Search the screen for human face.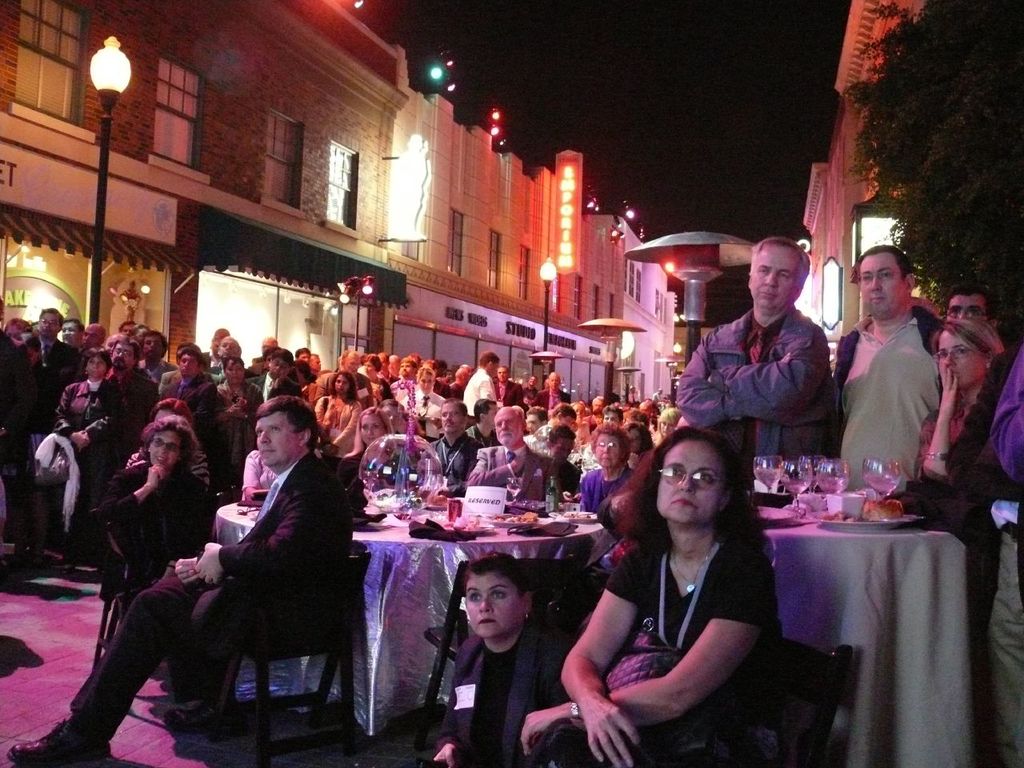
Found at box(378, 357, 386, 369).
